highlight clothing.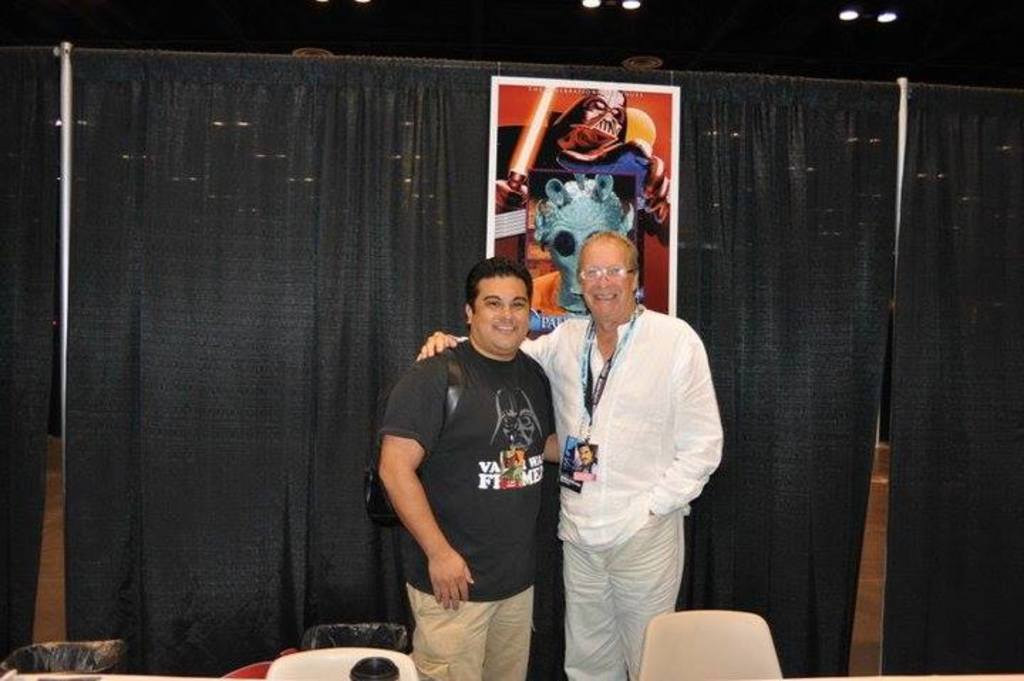
Highlighted region: [374,331,548,680].
